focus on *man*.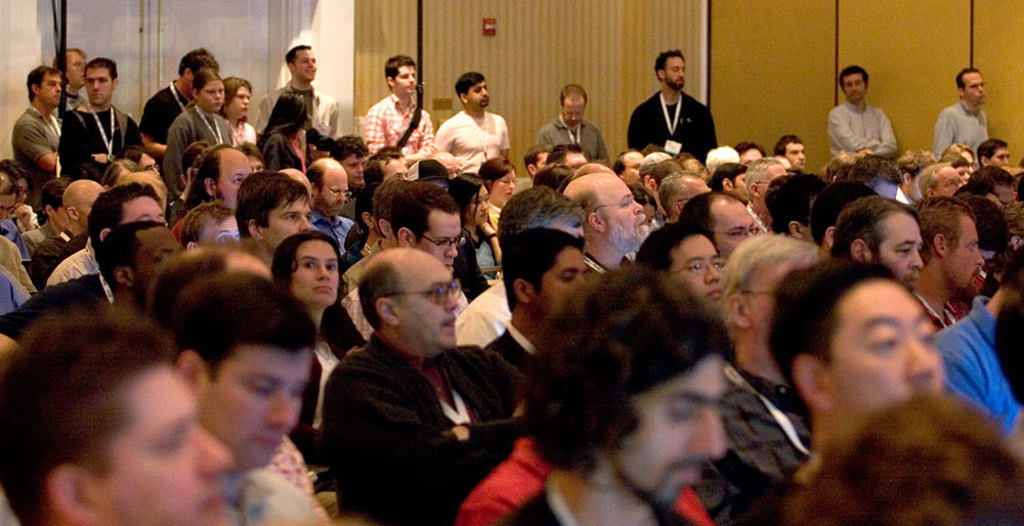
Focused at l=529, t=168, r=567, b=194.
